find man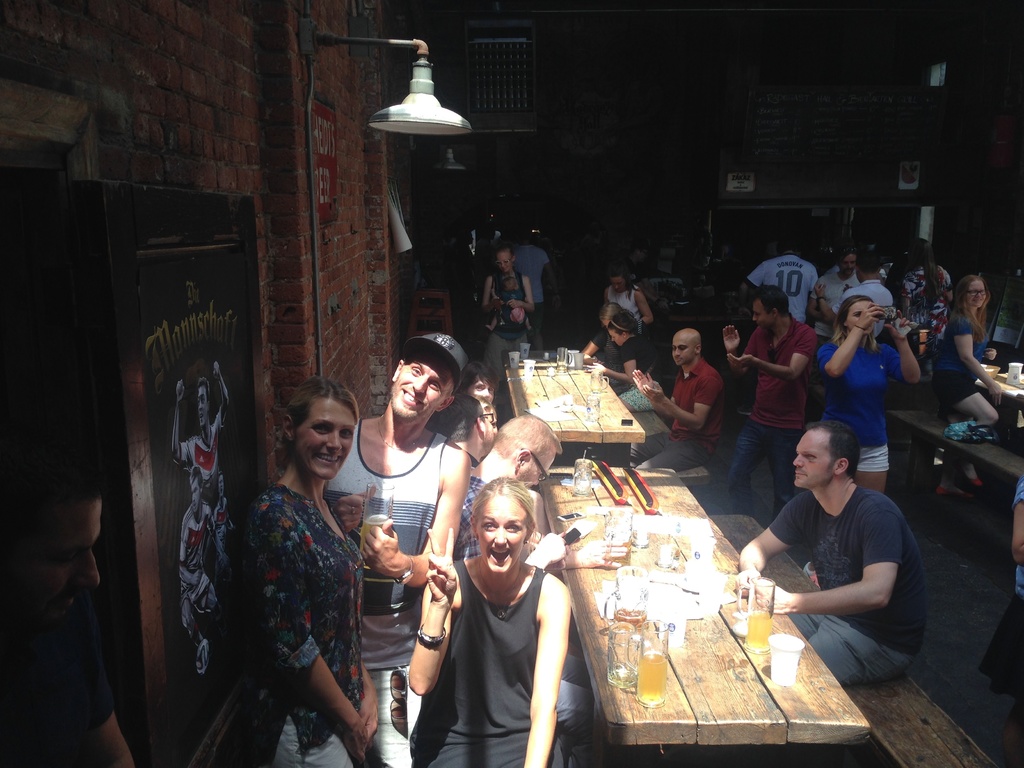
[461, 361, 494, 414]
